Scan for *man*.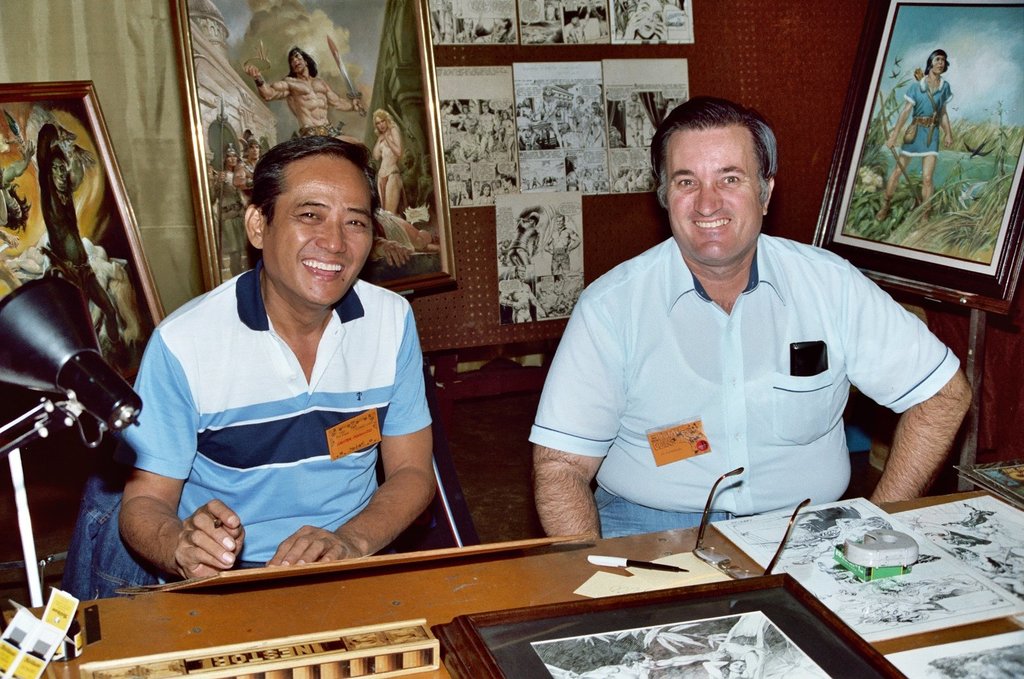
Scan result: {"x1": 209, "y1": 141, "x2": 255, "y2": 278}.
